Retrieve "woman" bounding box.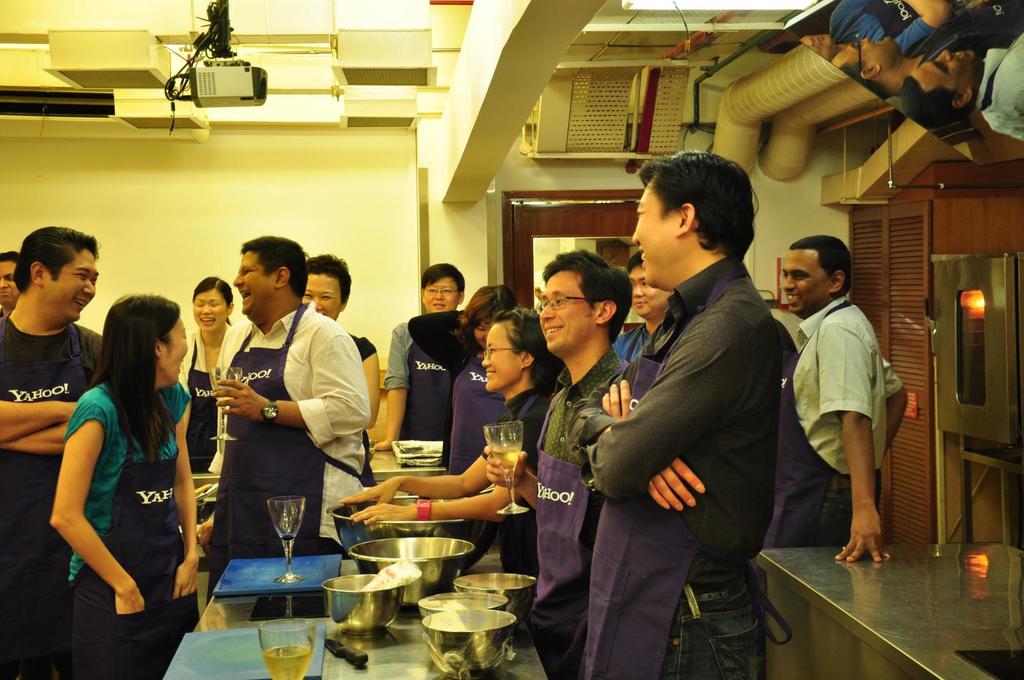
Bounding box: bbox=[405, 285, 529, 476].
